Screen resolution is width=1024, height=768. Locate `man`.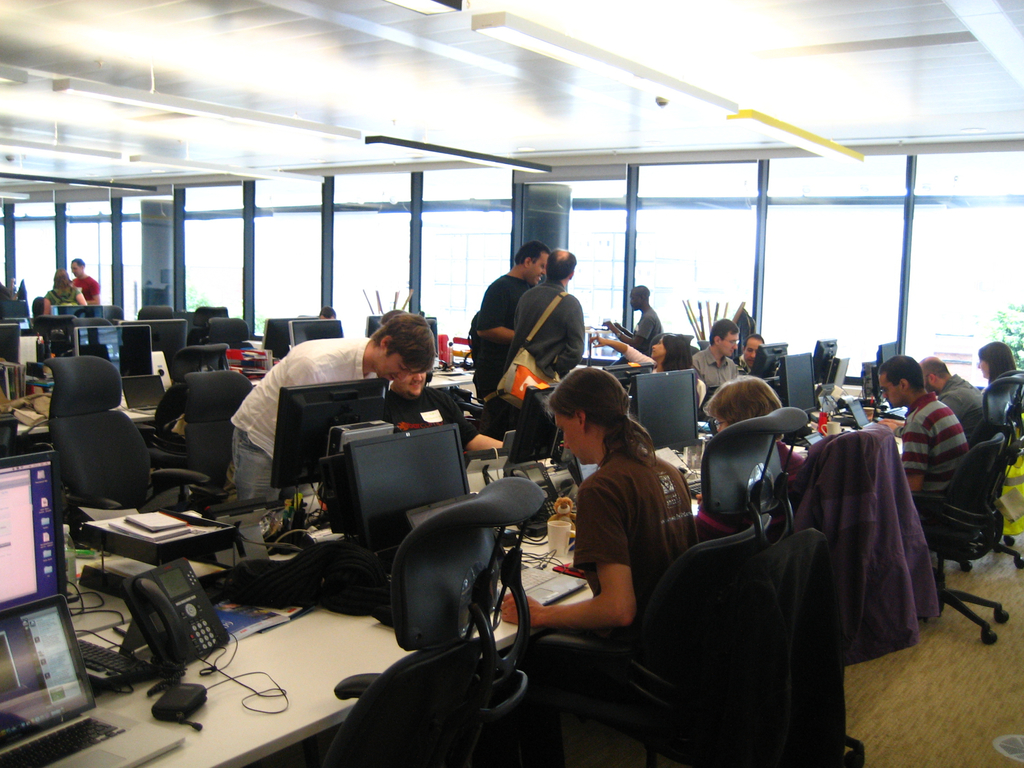
740/333/764/374.
